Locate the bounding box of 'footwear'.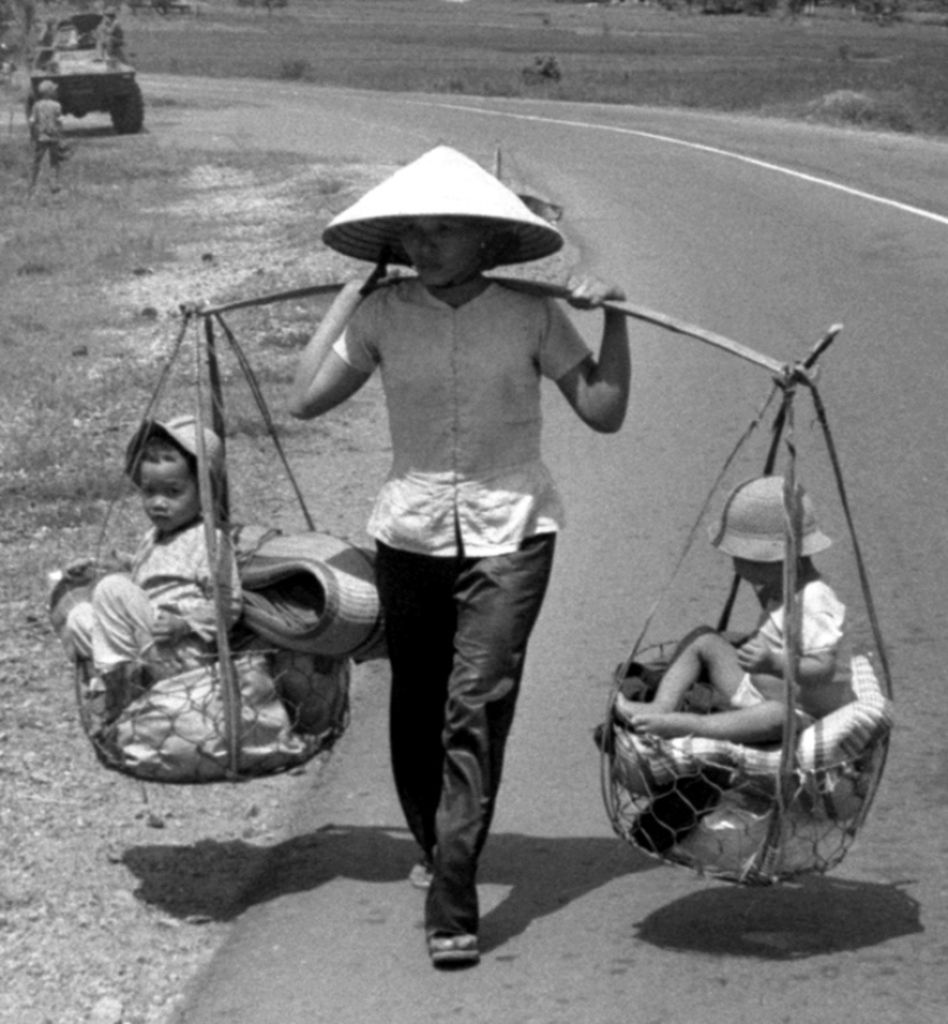
Bounding box: x1=408, y1=859, x2=429, y2=887.
